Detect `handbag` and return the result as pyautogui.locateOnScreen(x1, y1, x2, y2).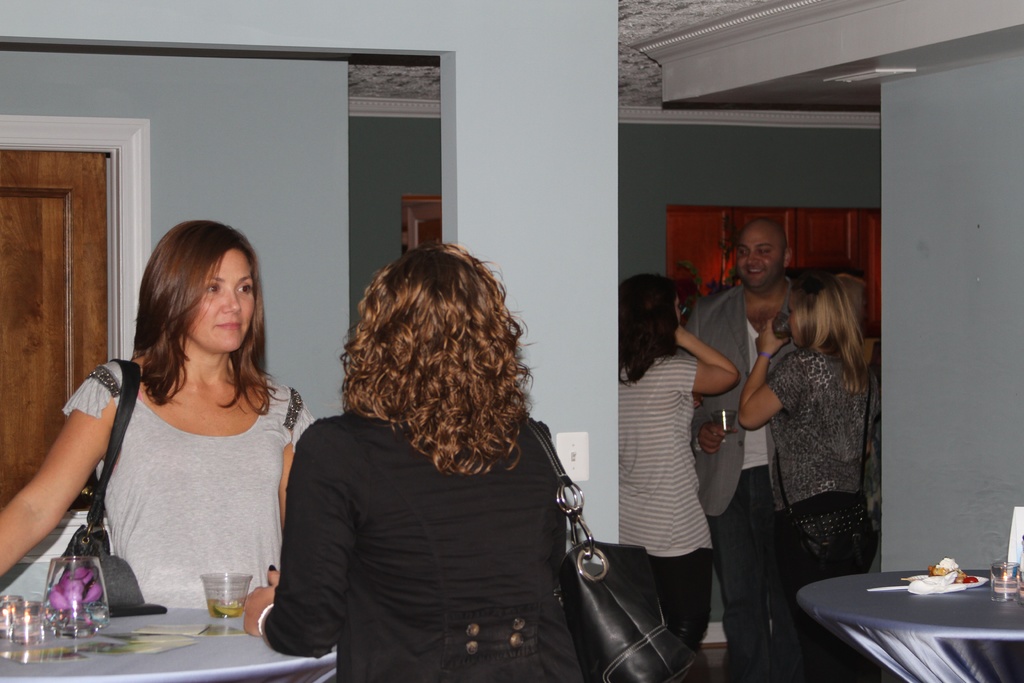
pyautogui.locateOnScreen(527, 418, 707, 682).
